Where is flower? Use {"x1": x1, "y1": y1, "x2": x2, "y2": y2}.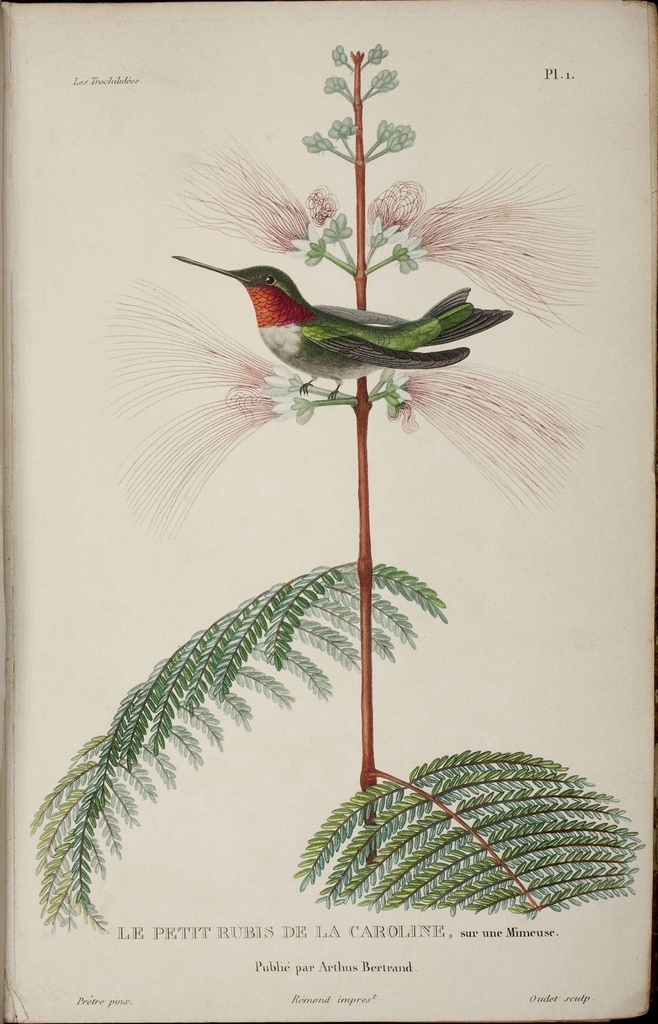
{"x1": 392, "y1": 157, "x2": 593, "y2": 326}.
